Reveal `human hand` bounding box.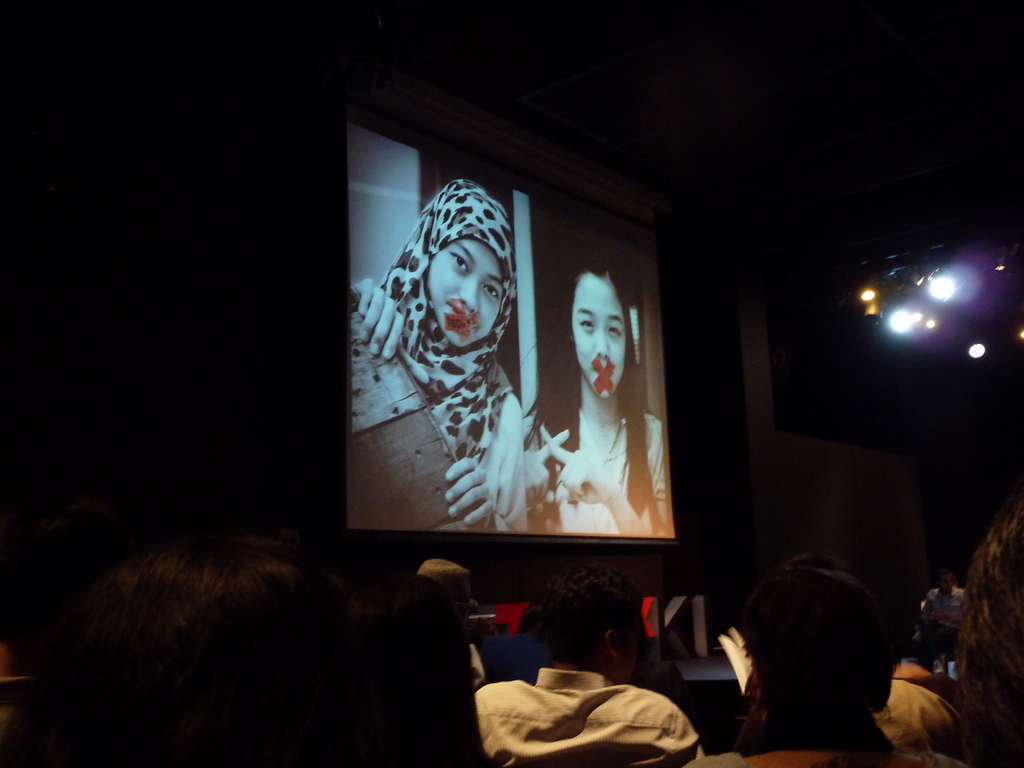
Revealed: box=[732, 704, 771, 753].
